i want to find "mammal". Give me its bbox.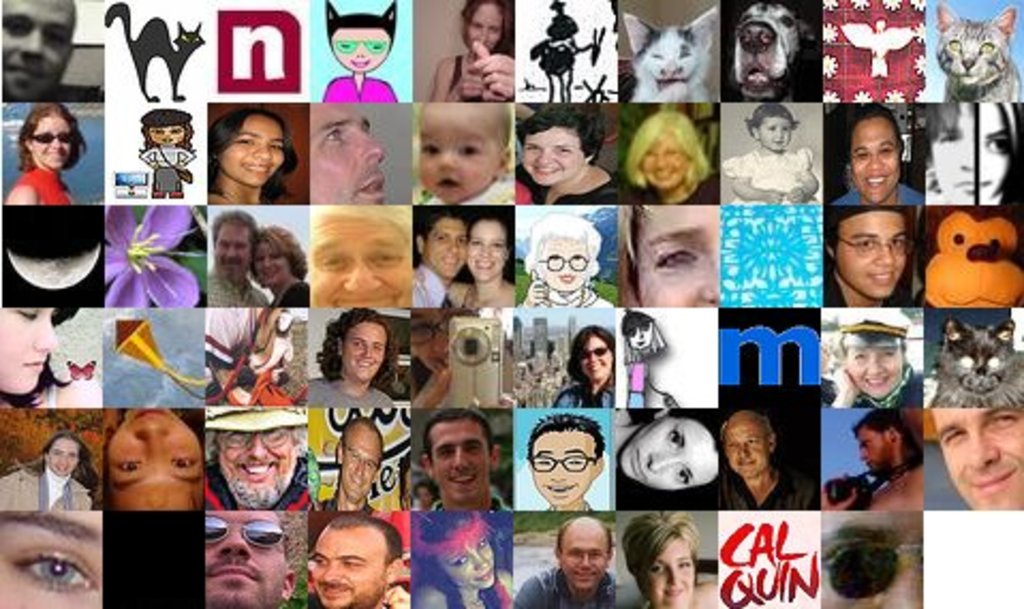
Rect(552, 329, 622, 408).
